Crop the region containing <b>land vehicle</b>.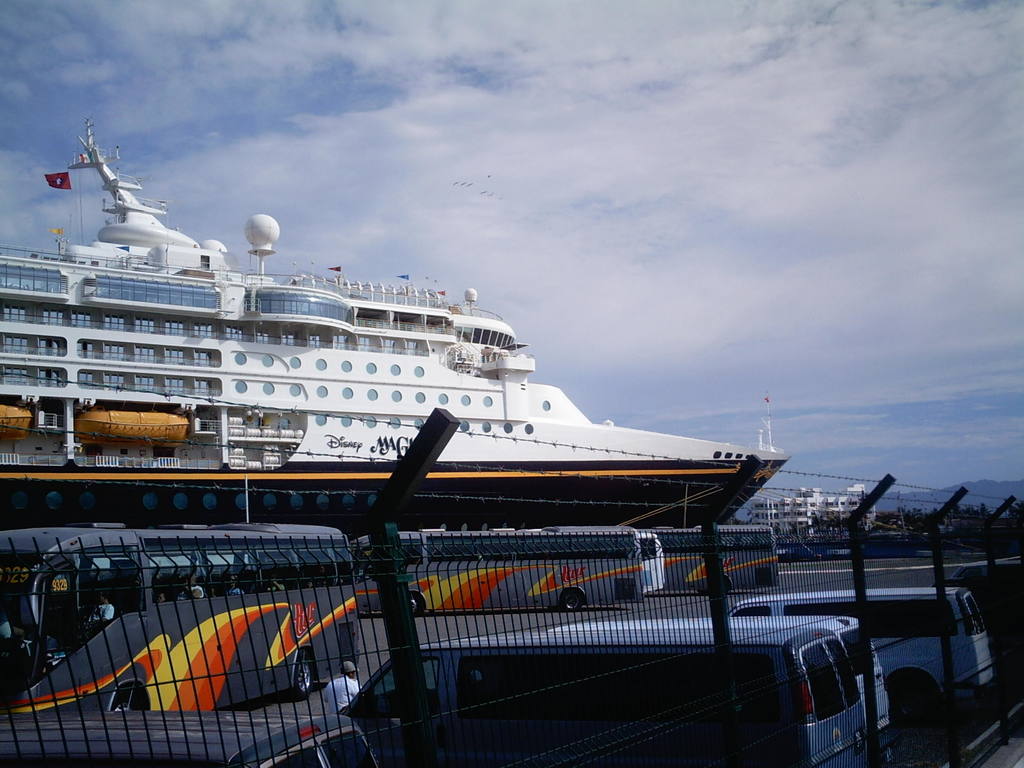
Crop region: pyautogui.locateOnScreen(552, 616, 897, 765).
